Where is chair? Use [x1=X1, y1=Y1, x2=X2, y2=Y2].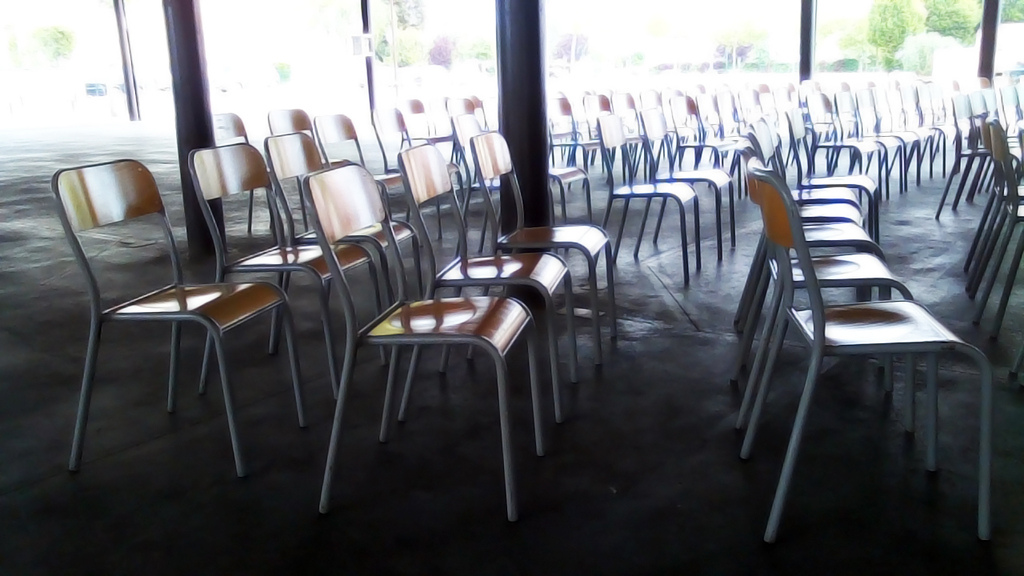
[x1=751, y1=158, x2=992, y2=546].
